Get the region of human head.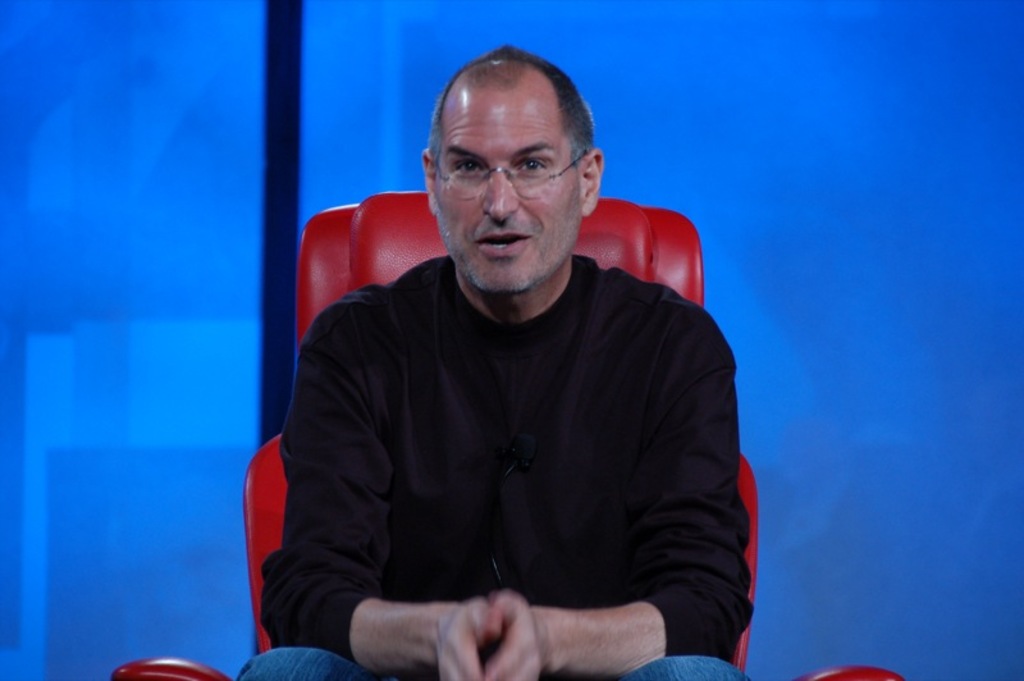
bbox=(422, 44, 607, 269).
